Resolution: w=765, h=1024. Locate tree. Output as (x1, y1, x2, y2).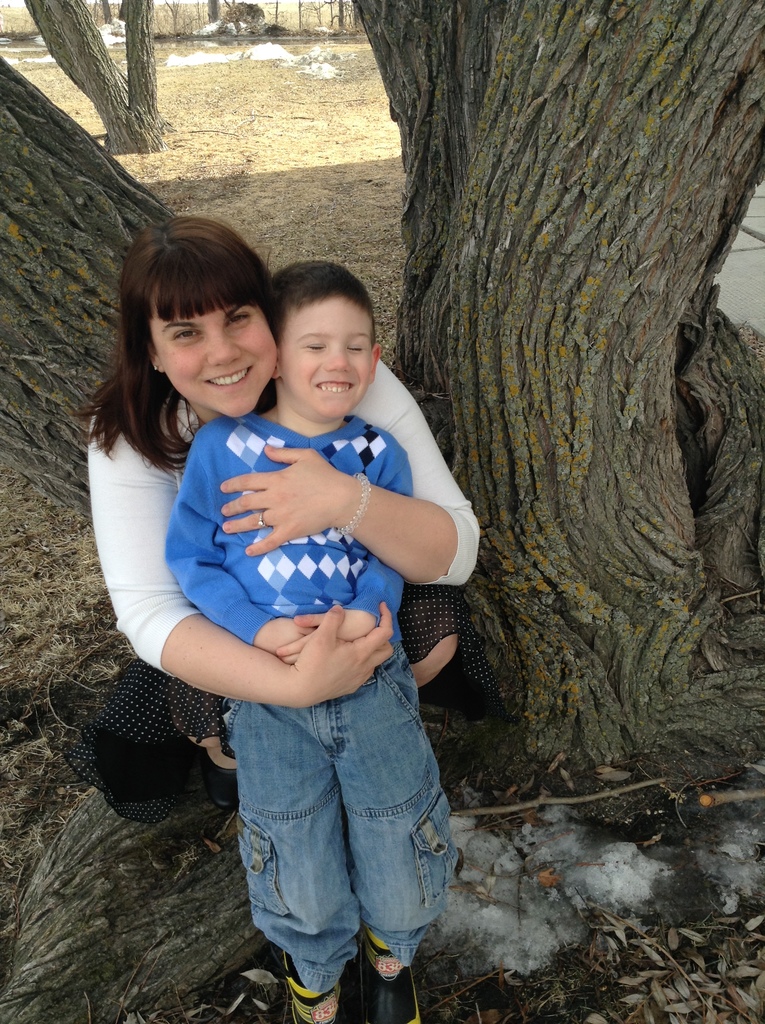
(6, 0, 160, 160).
